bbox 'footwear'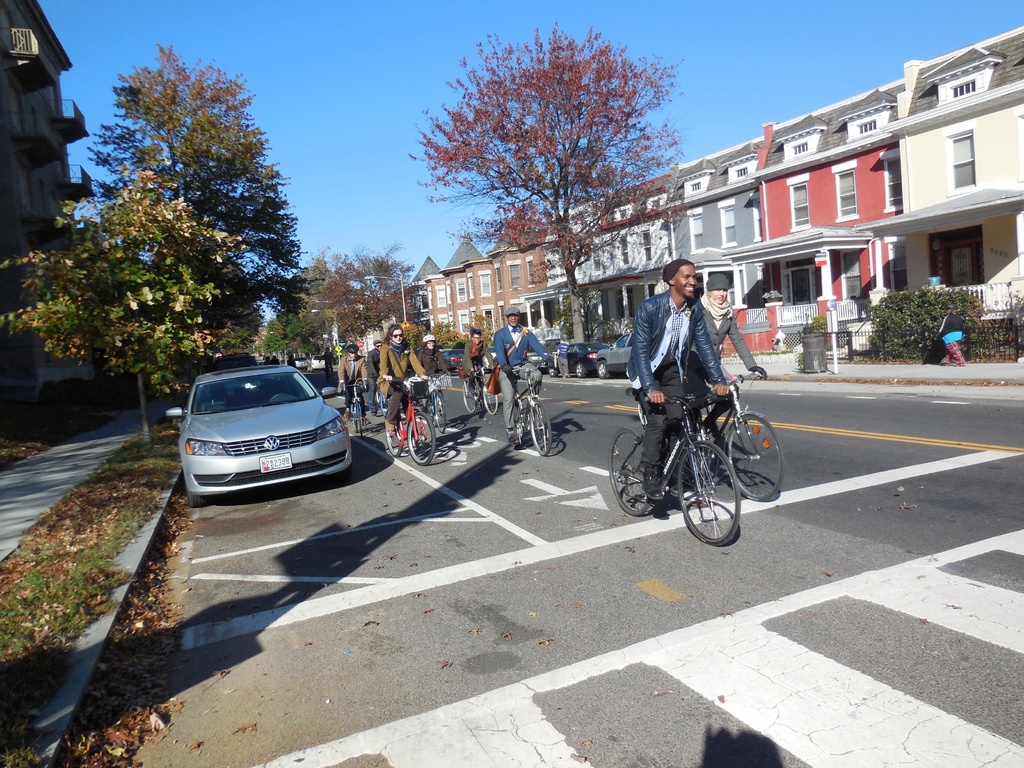
{"left": 386, "top": 423, "right": 394, "bottom": 439}
